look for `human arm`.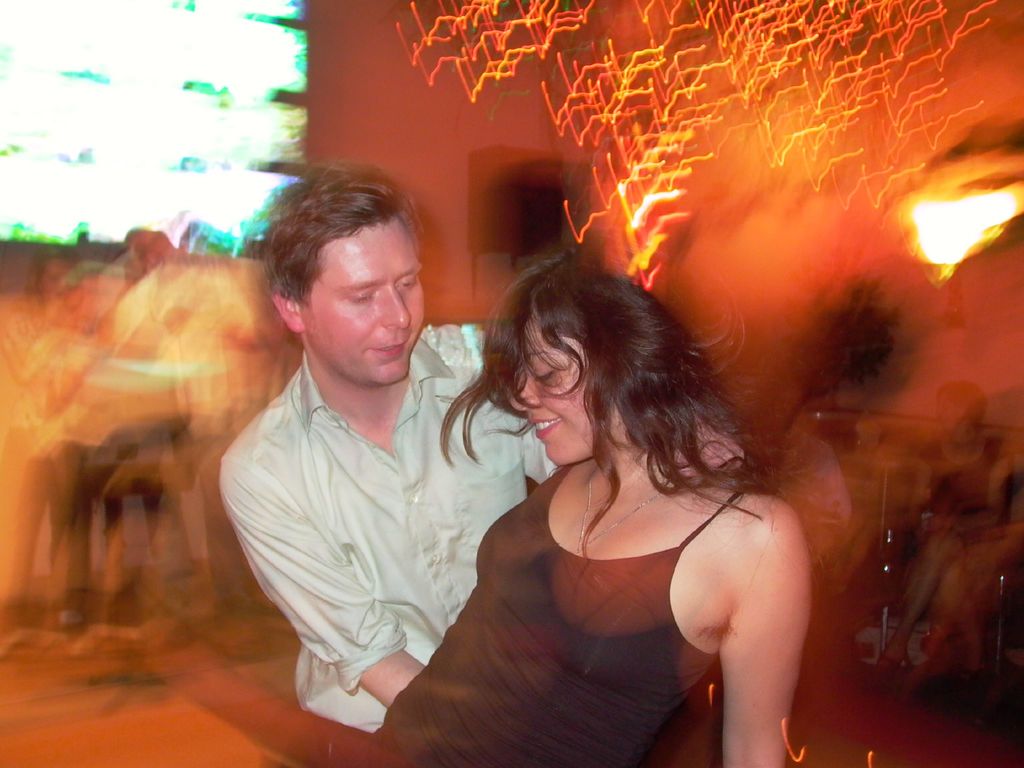
Found: left=234, top=418, right=451, bottom=716.
